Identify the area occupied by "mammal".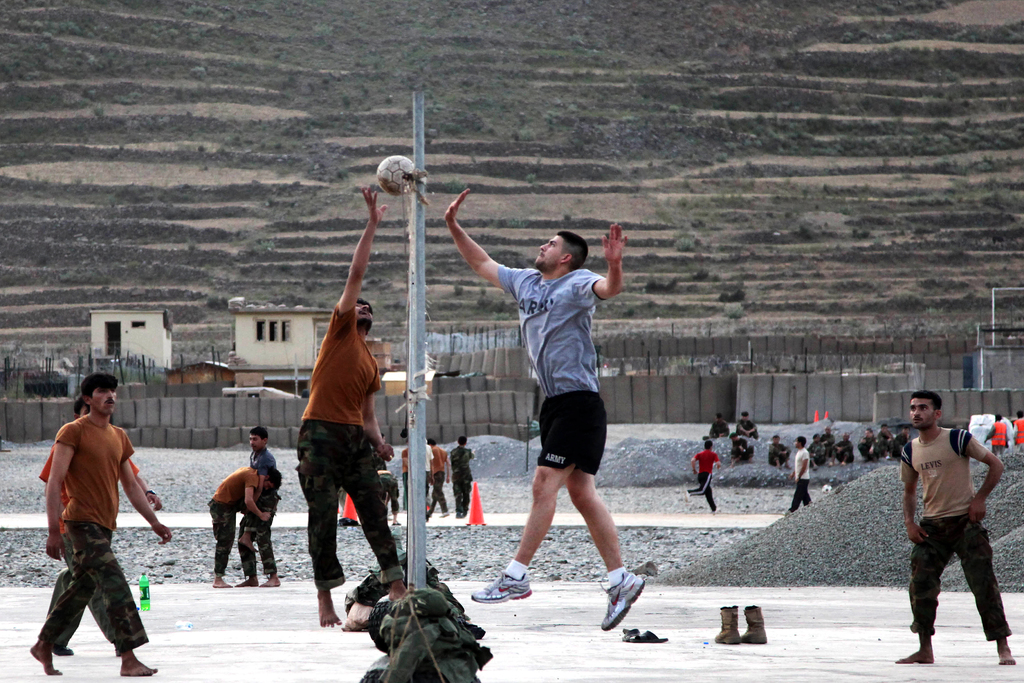
Area: 374/431/388/470.
